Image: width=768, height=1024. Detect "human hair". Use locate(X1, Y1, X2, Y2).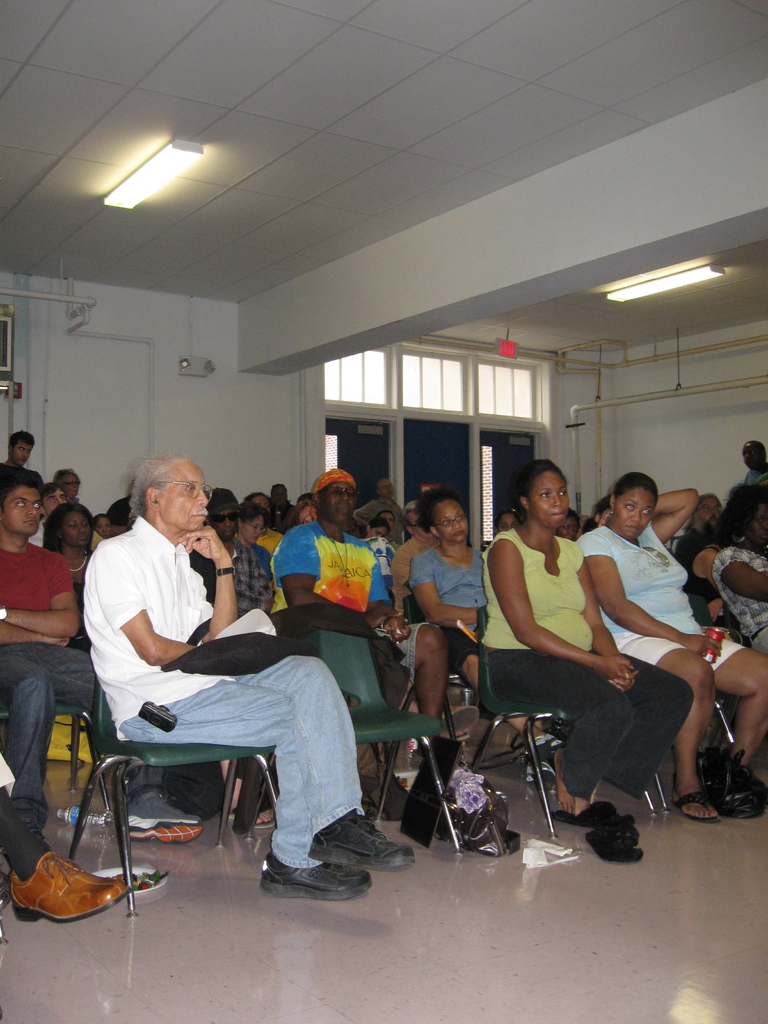
locate(0, 462, 48, 511).
